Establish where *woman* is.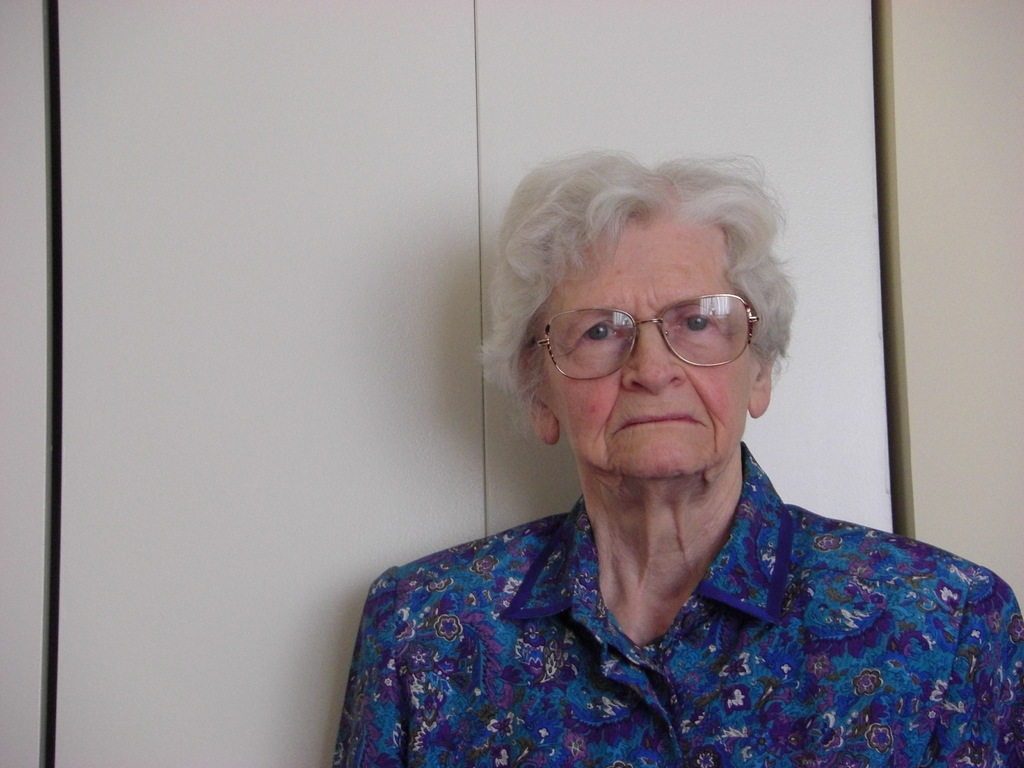
Established at 359, 160, 974, 767.
